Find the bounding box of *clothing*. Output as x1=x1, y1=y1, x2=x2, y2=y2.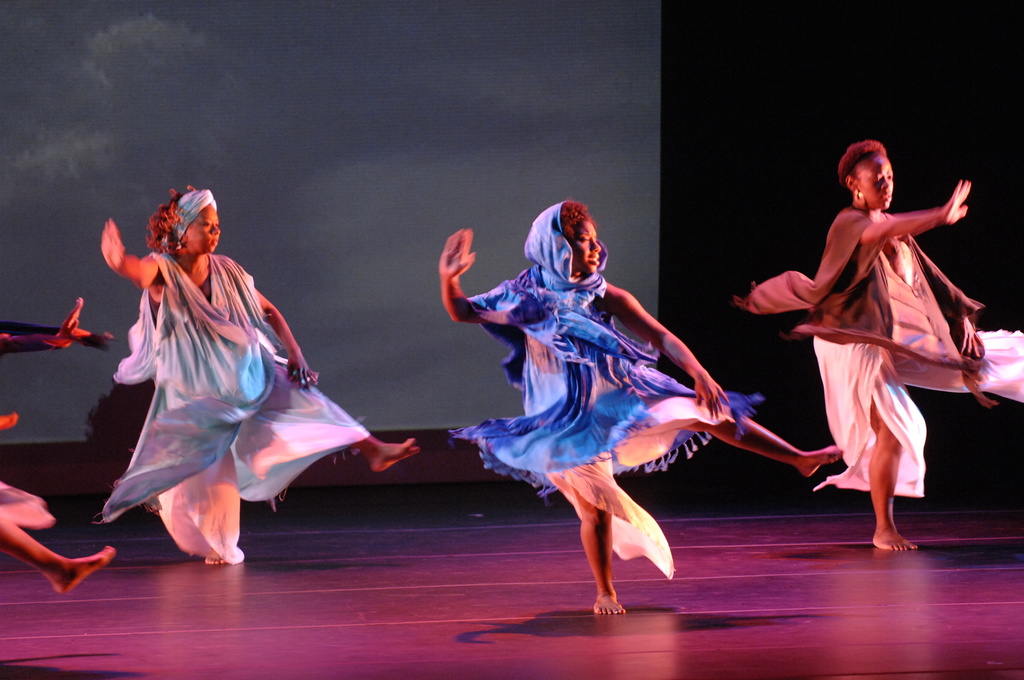
x1=447, y1=193, x2=769, y2=583.
